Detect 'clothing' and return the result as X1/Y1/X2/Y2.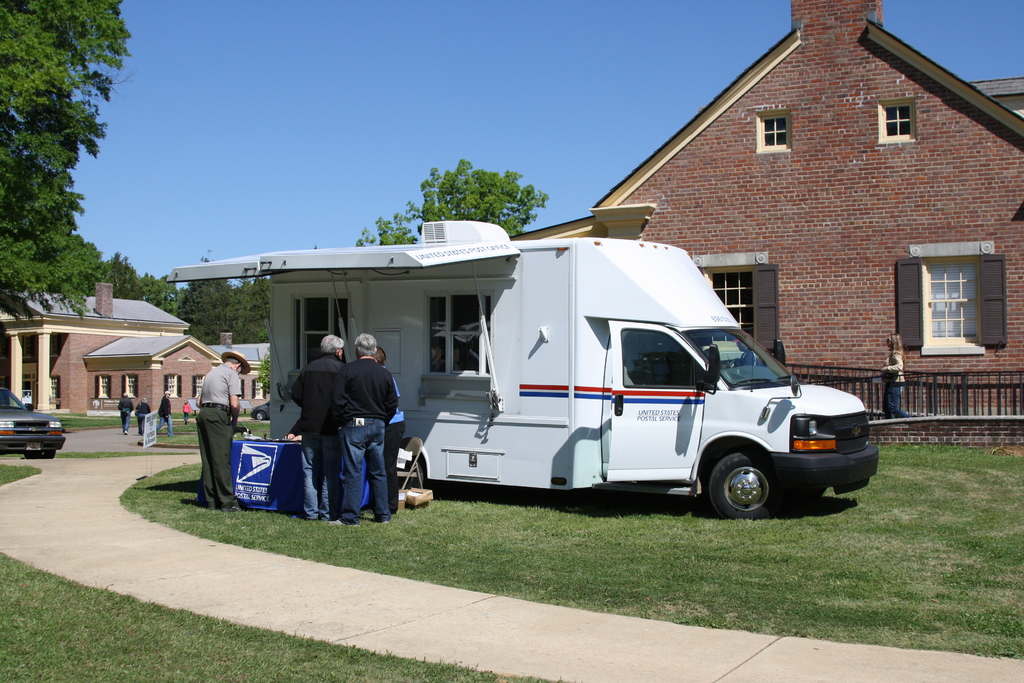
292/412/305/436.
